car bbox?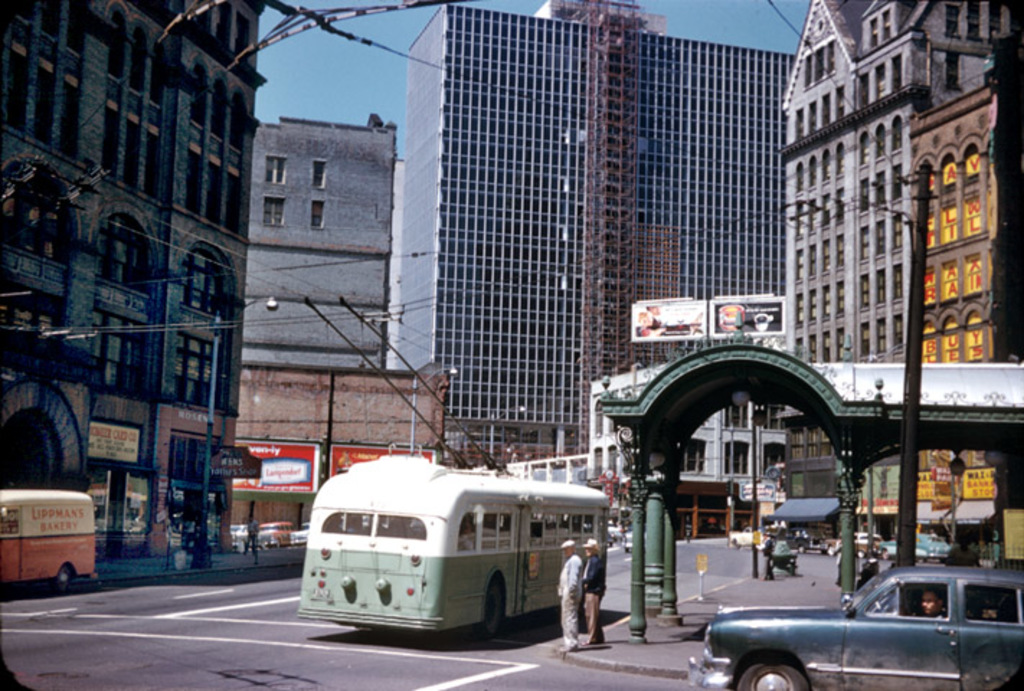
rect(233, 523, 249, 553)
